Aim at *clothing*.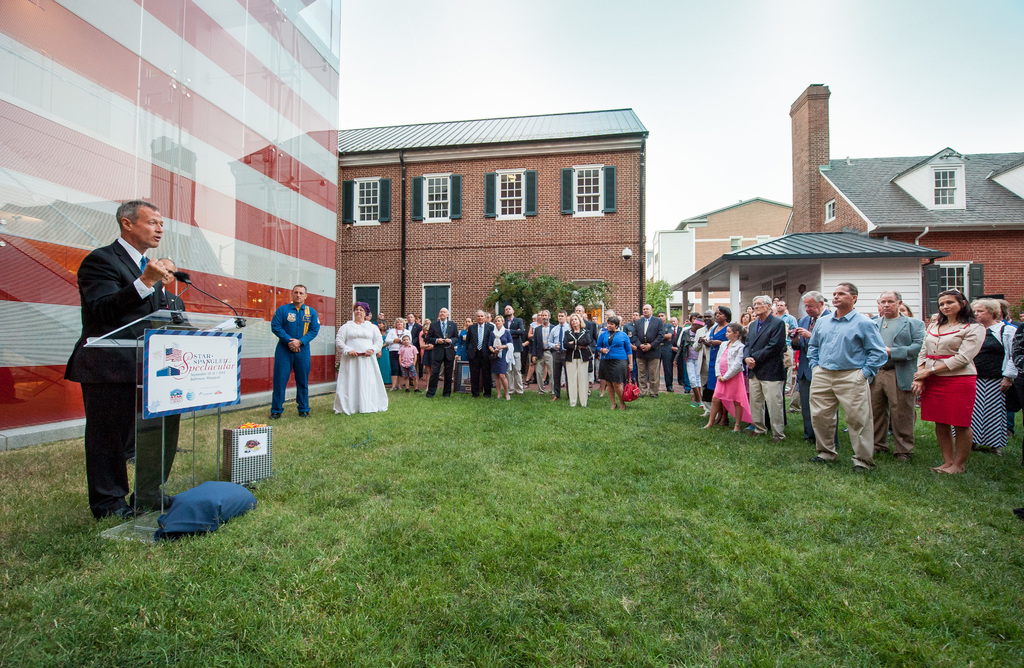
Aimed at left=502, top=311, right=522, bottom=354.
